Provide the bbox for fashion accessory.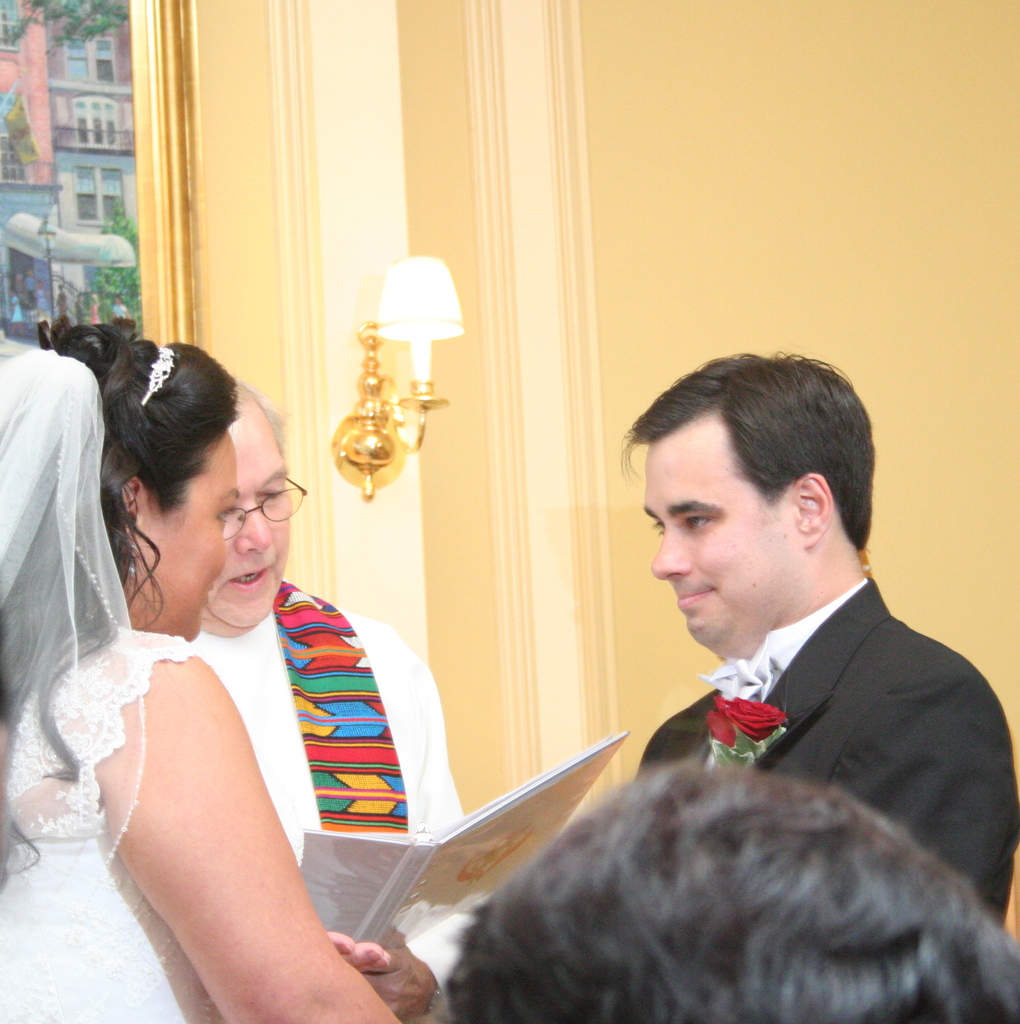
127:541:141:583.
